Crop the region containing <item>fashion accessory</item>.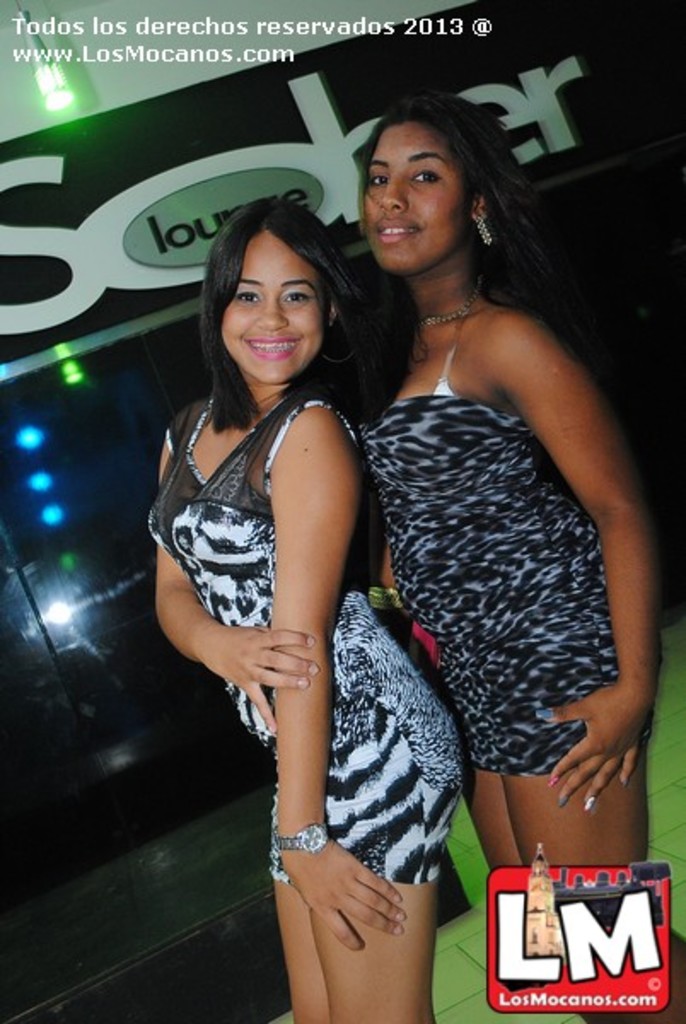
Crop region: (549,778,560,790).
